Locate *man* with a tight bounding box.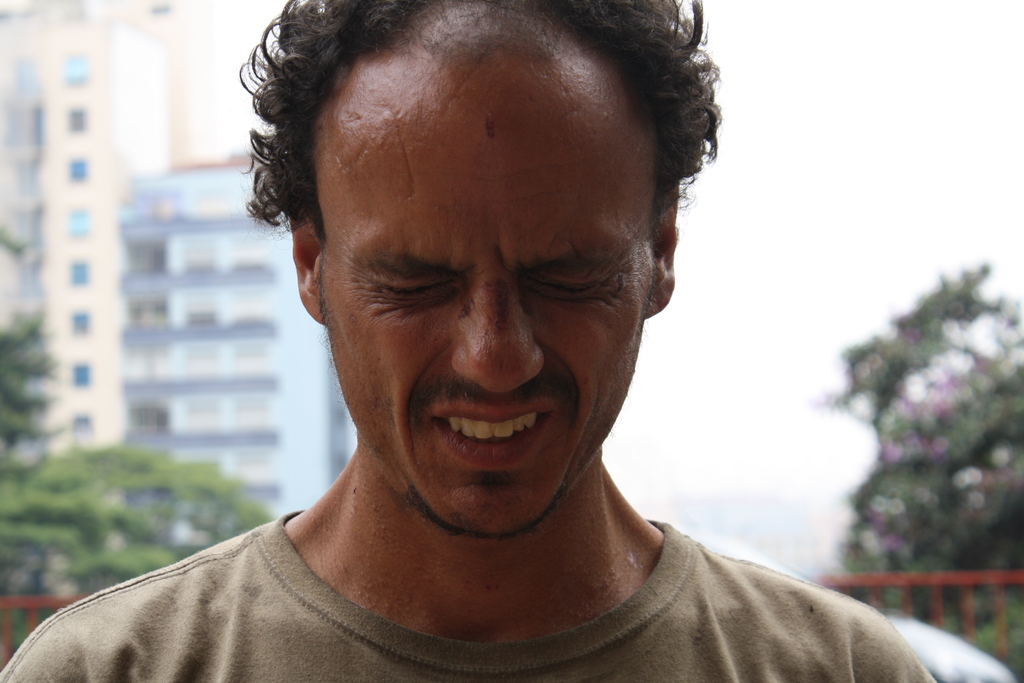
1, 0, 939, 682.
